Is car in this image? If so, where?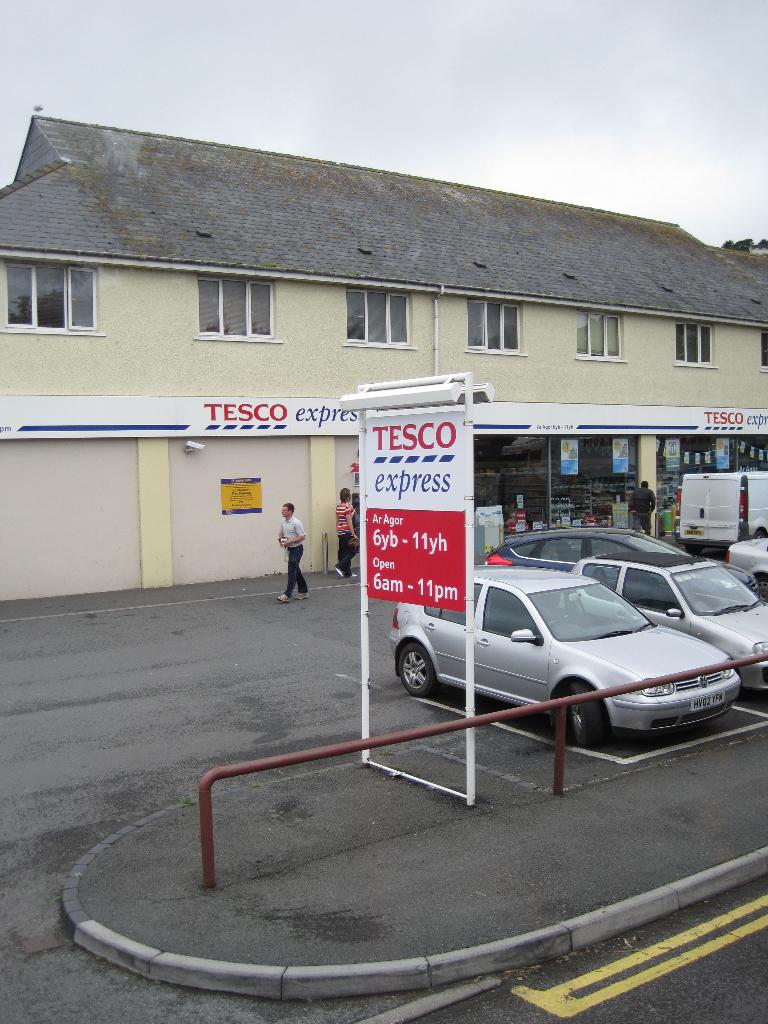
Yes, at bbox(390, 567, 740, 748).
